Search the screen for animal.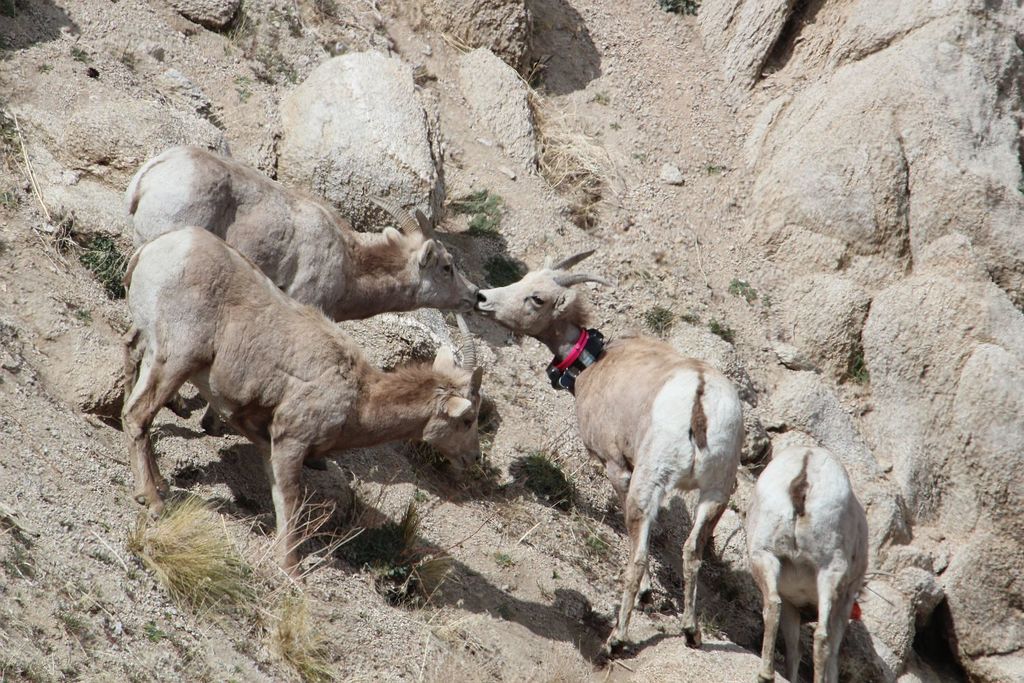
Found at select_region(743, 428, 896, 682).
